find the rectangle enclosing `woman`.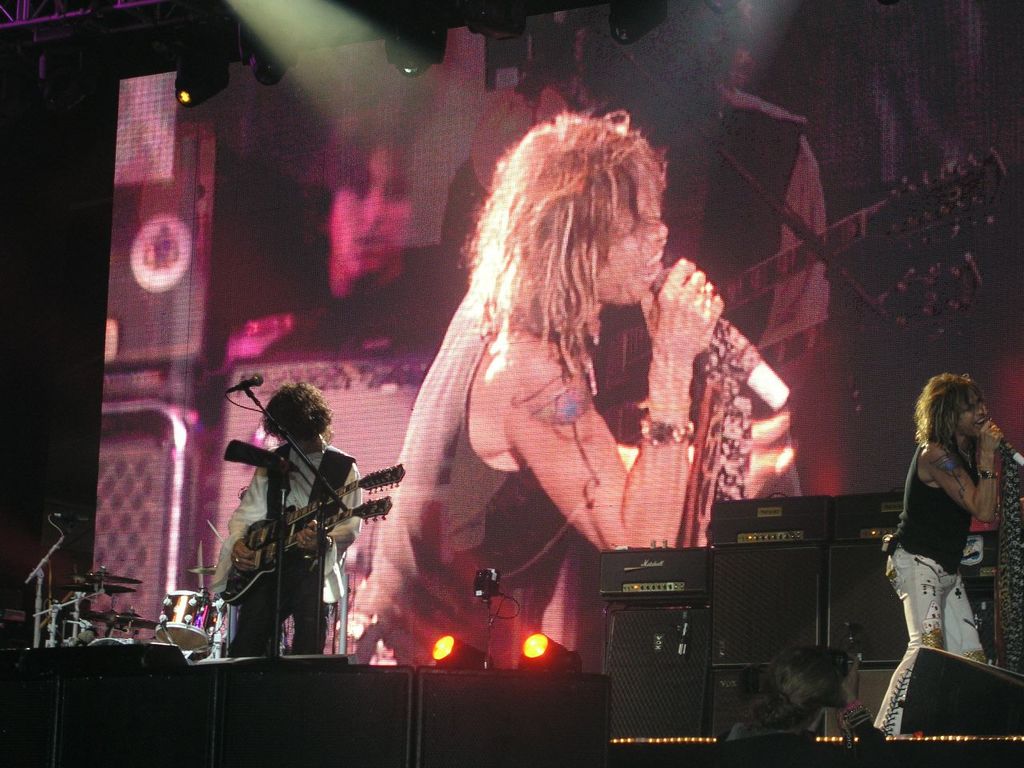
Rect(874, 346, 1006, 723).
